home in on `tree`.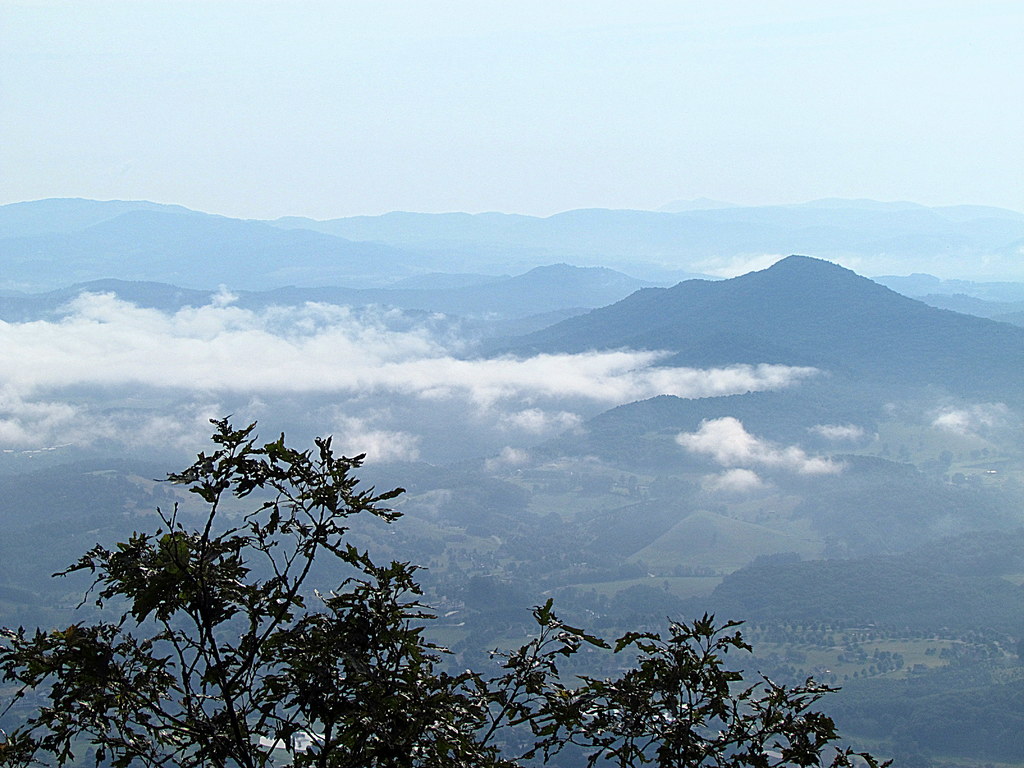
Homed in at l=52, t=355, r=874, b=754.
